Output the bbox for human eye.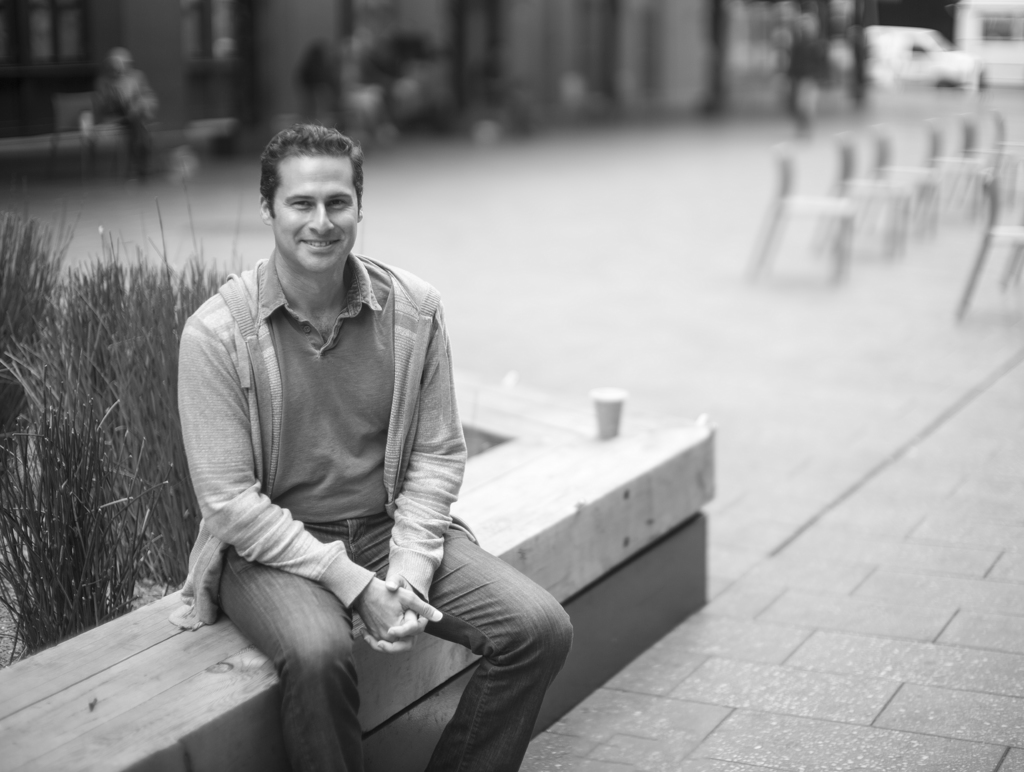
Rect(326, 193, 349, 213).
